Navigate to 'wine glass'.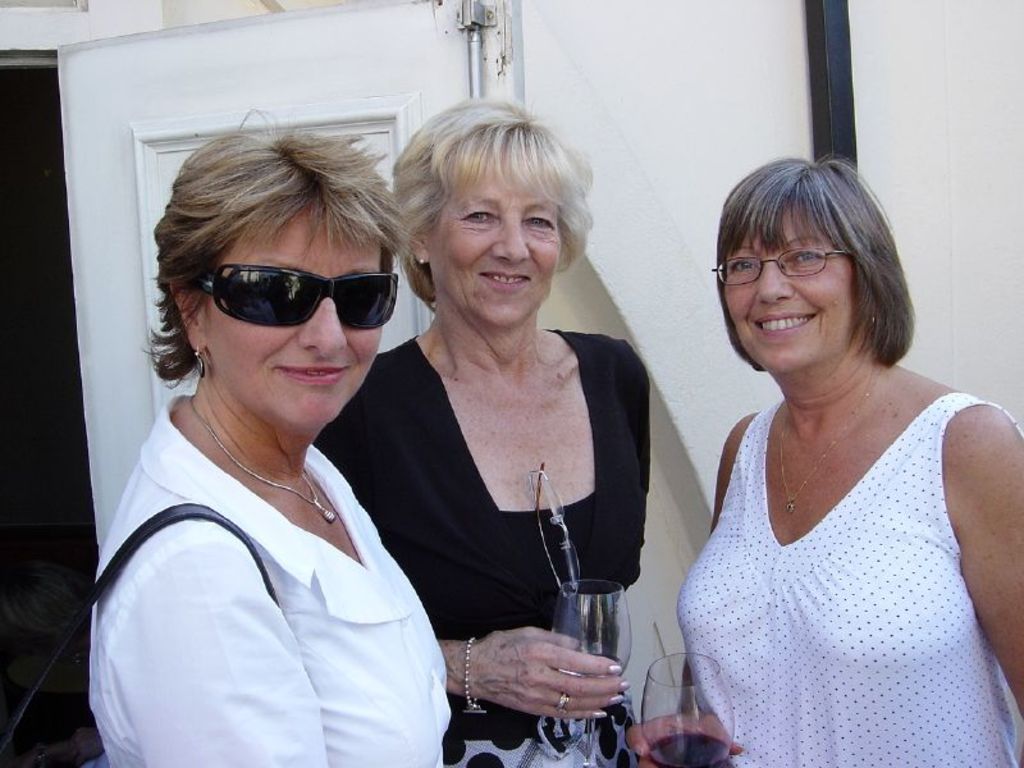
Navigation target: l=550, t=580, r=630, b=767.
